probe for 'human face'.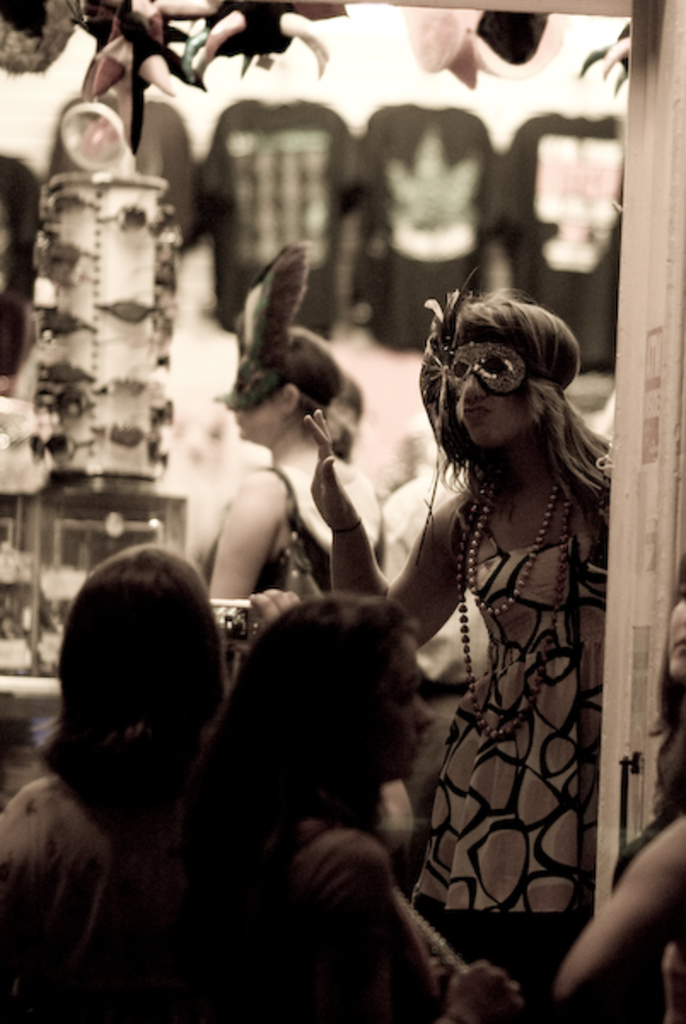
Probe result: 384,621,425,775.
